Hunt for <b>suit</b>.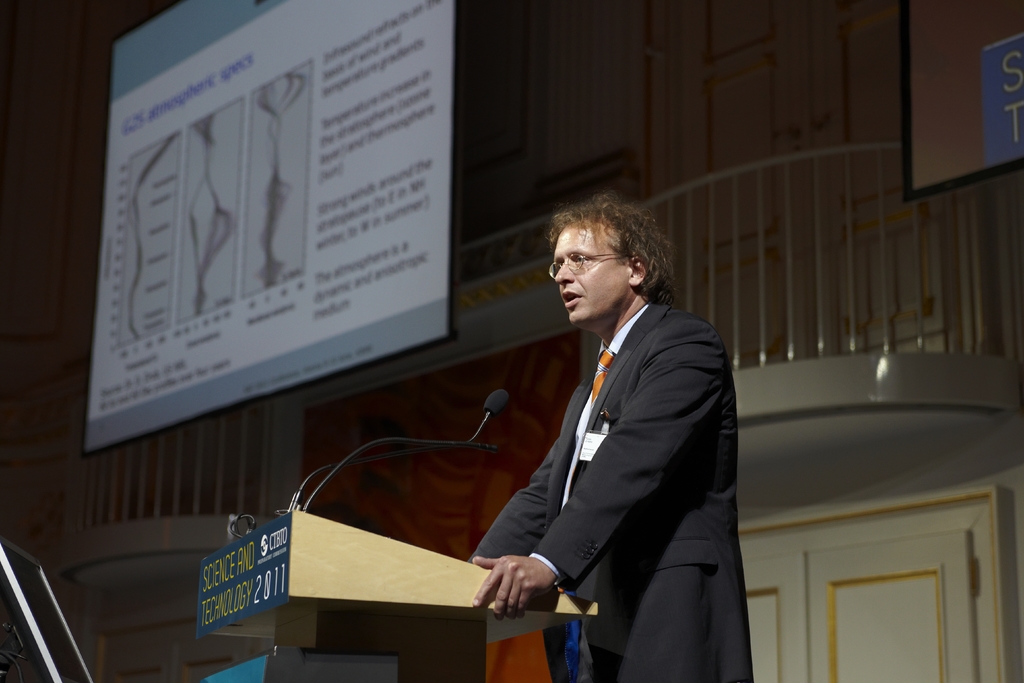
Hunted down at BBox(484, 201, 758, 676).
